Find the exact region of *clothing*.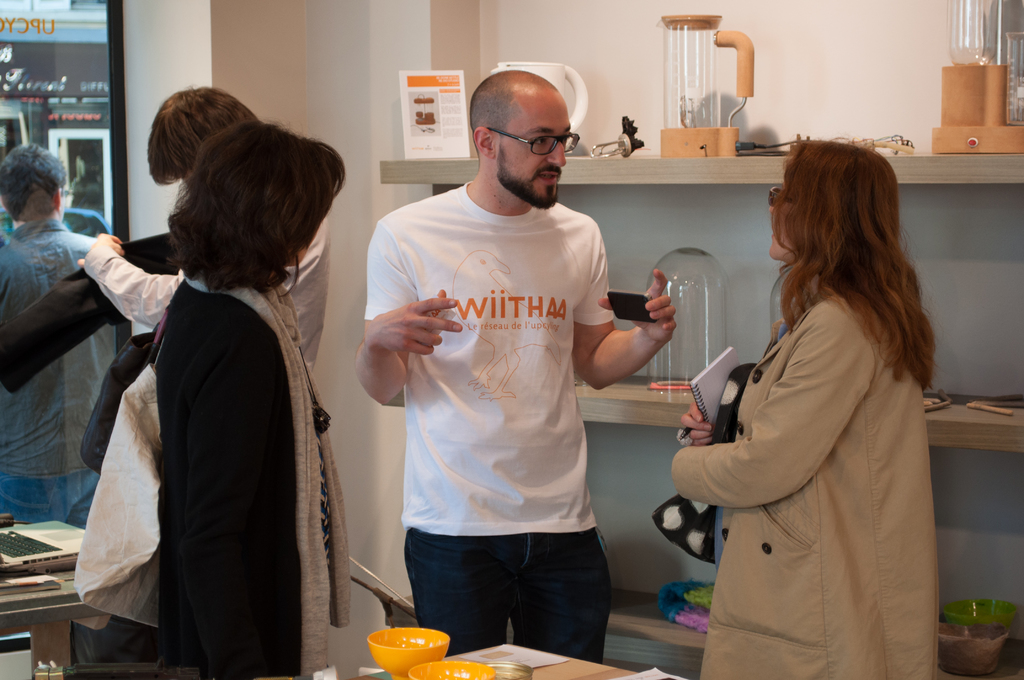
Exact region: 713, 287, 941, 679.
